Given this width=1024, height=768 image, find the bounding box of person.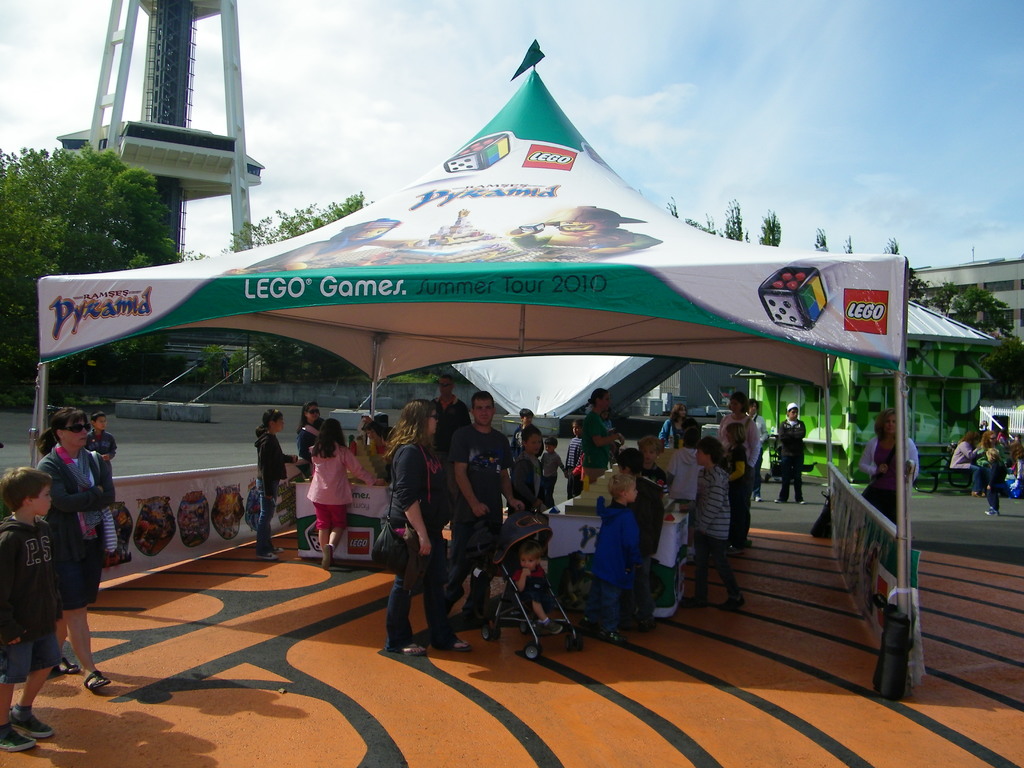
bbox=[293, 398, 334, 454].
